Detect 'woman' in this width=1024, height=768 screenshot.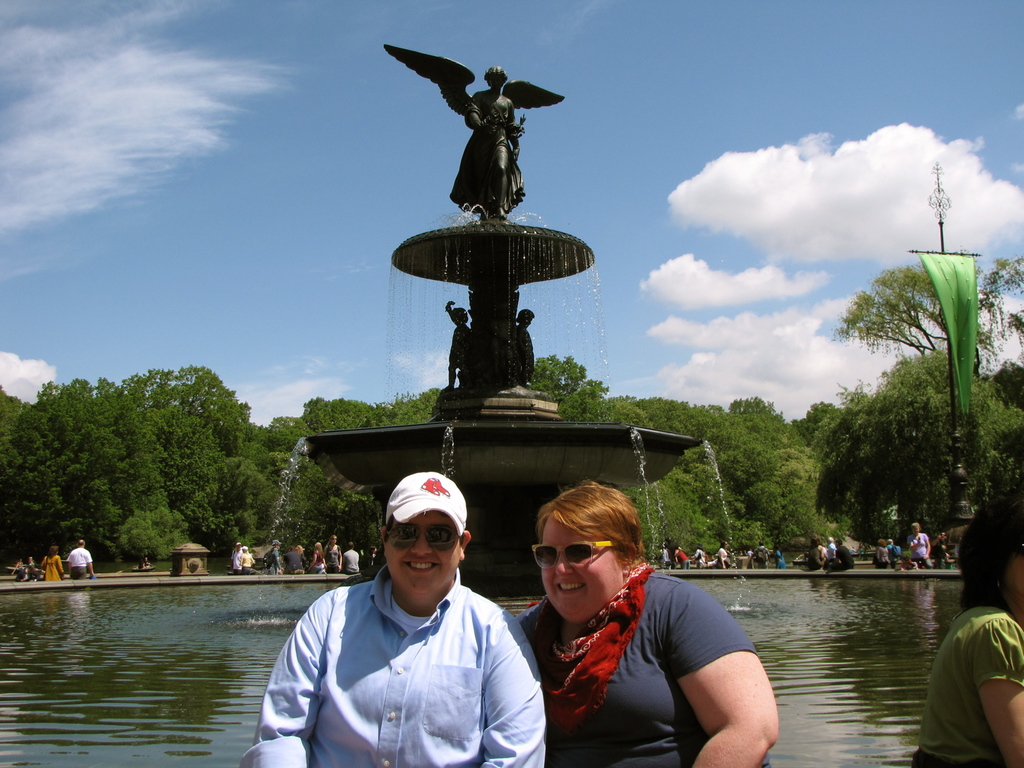
Detection: bbox=[296, 543, 307, 565].
